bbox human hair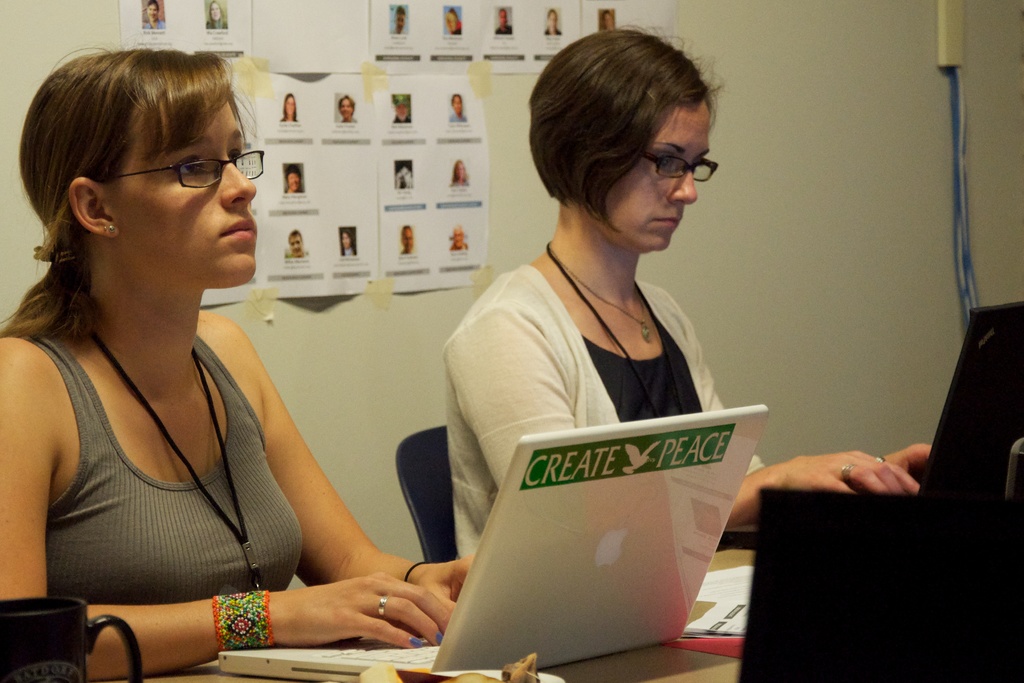
pyautogui.locateOnScreen(337, 95, 353, 111)
